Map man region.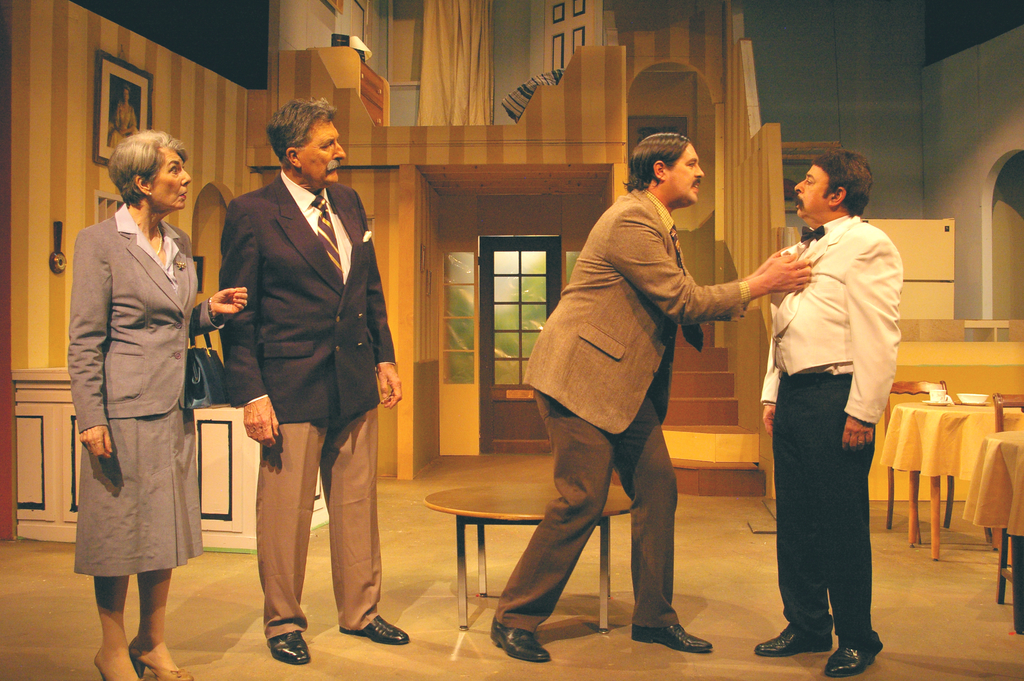
Mapped to {"x1": 220, "y1": 97, "x2": 409, "y2": 664}.
